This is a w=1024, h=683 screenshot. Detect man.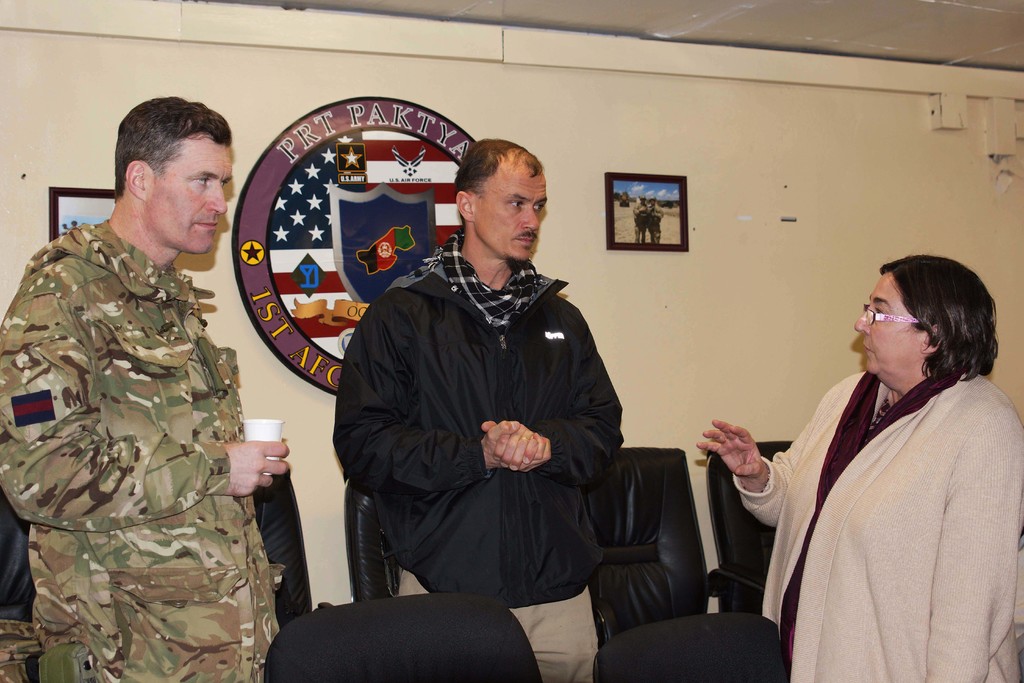
<bbox>0, 95, 289, 682</bbox>.
